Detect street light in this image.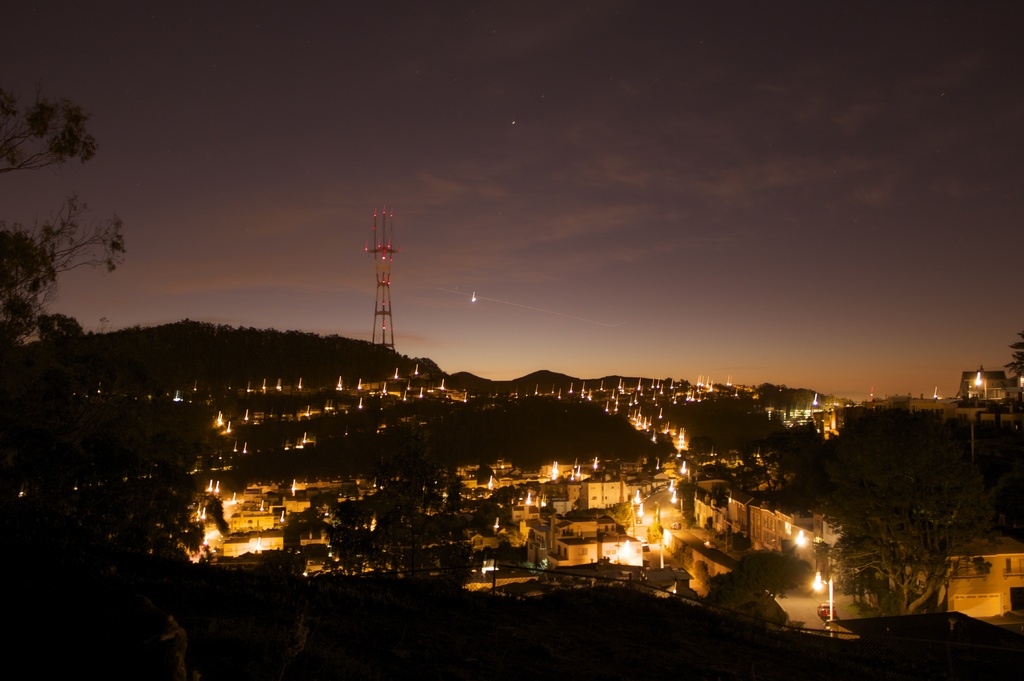
Detection: (274, 381, 283, 397).
